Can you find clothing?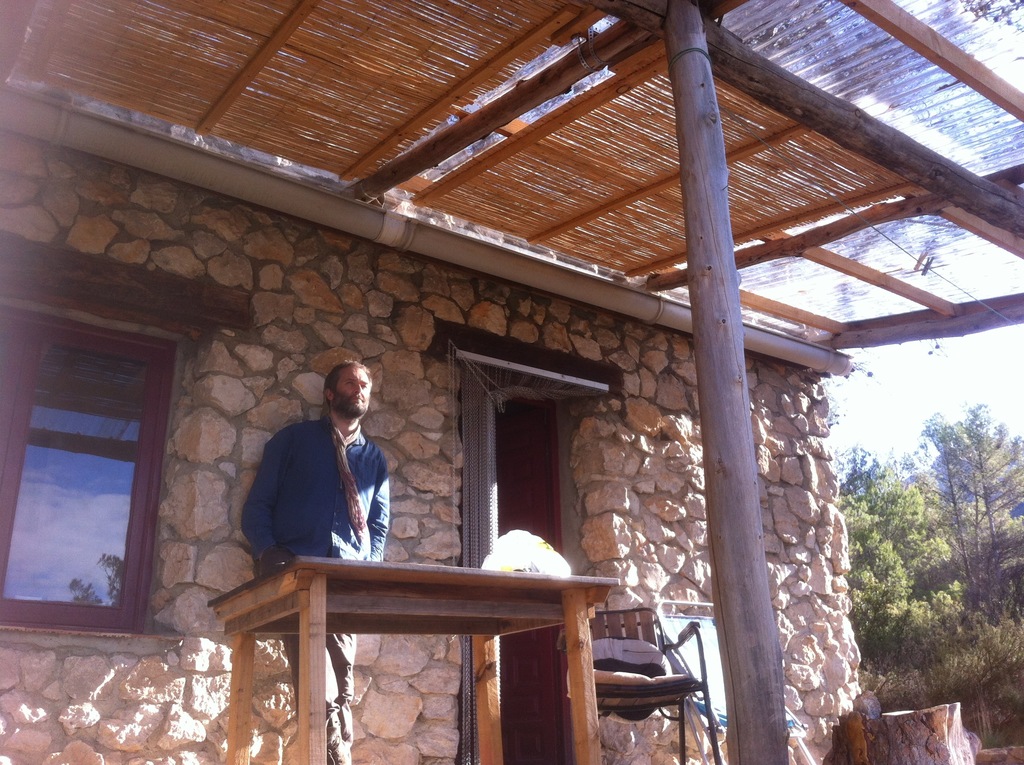
Yes, bounding box: <bbox>237, 399, 390, 588</bbox>.
